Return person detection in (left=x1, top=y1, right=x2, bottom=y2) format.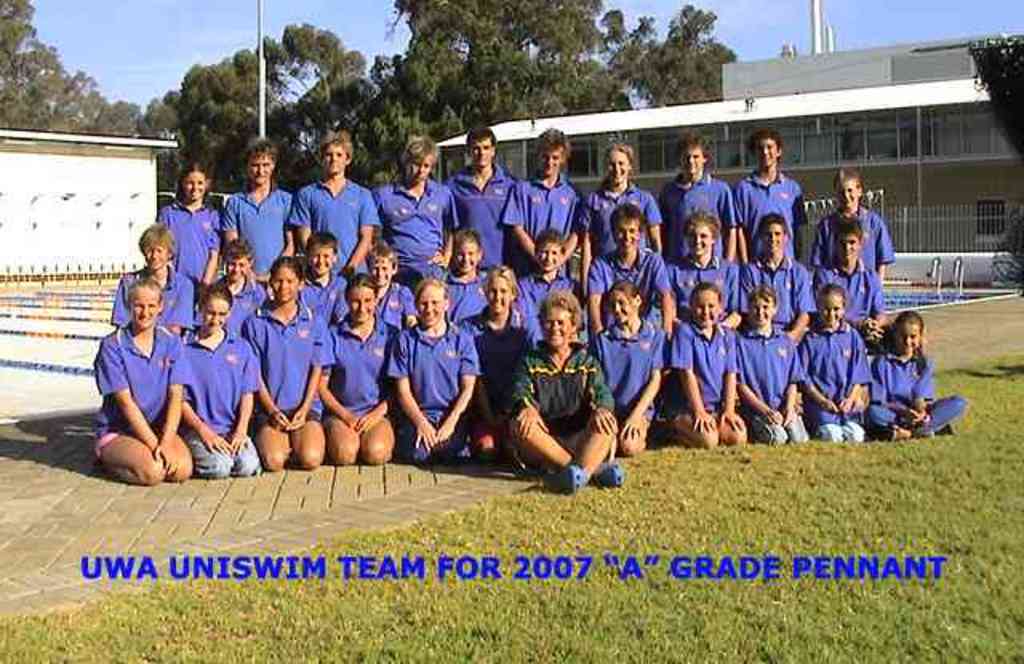
(left=589, top=282, right=664, bottom=453).
